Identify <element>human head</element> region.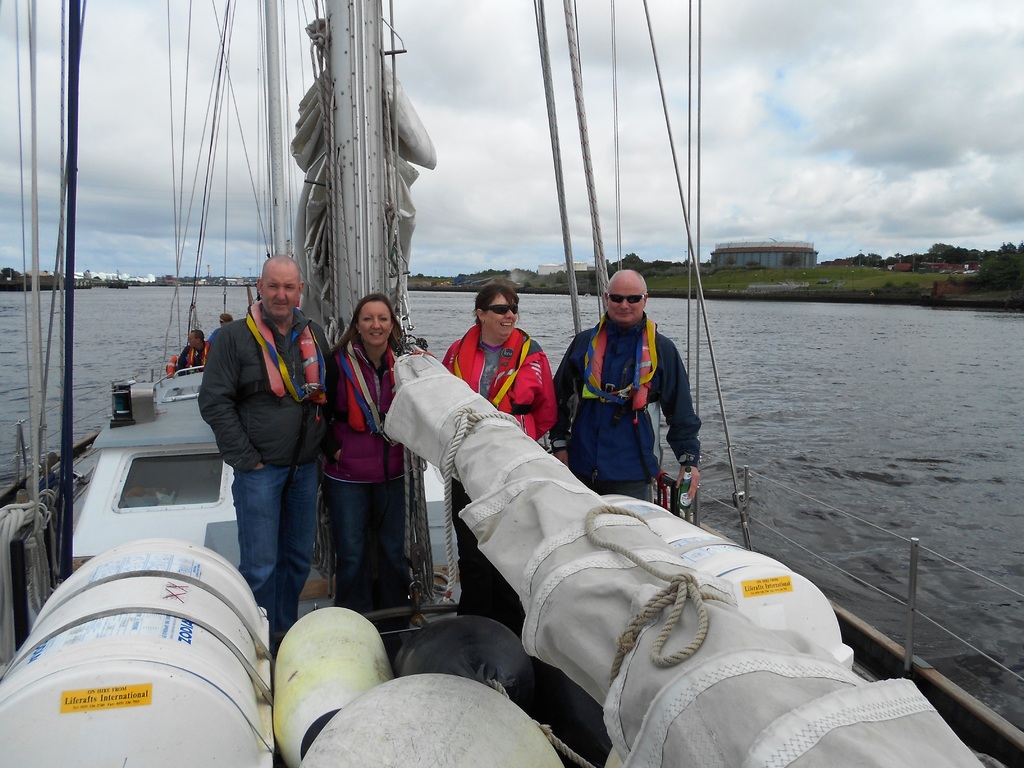
Region: rect(252, 252, 309, 330).
